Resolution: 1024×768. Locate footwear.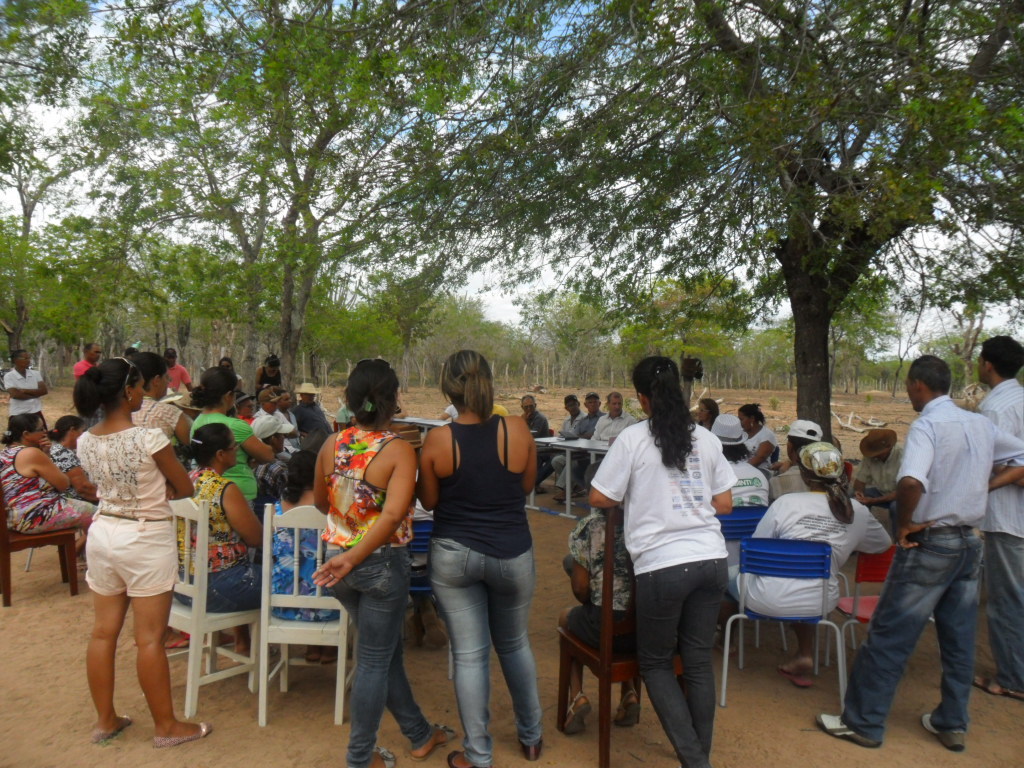
left=397, top=601, right=419, bottom=651.
